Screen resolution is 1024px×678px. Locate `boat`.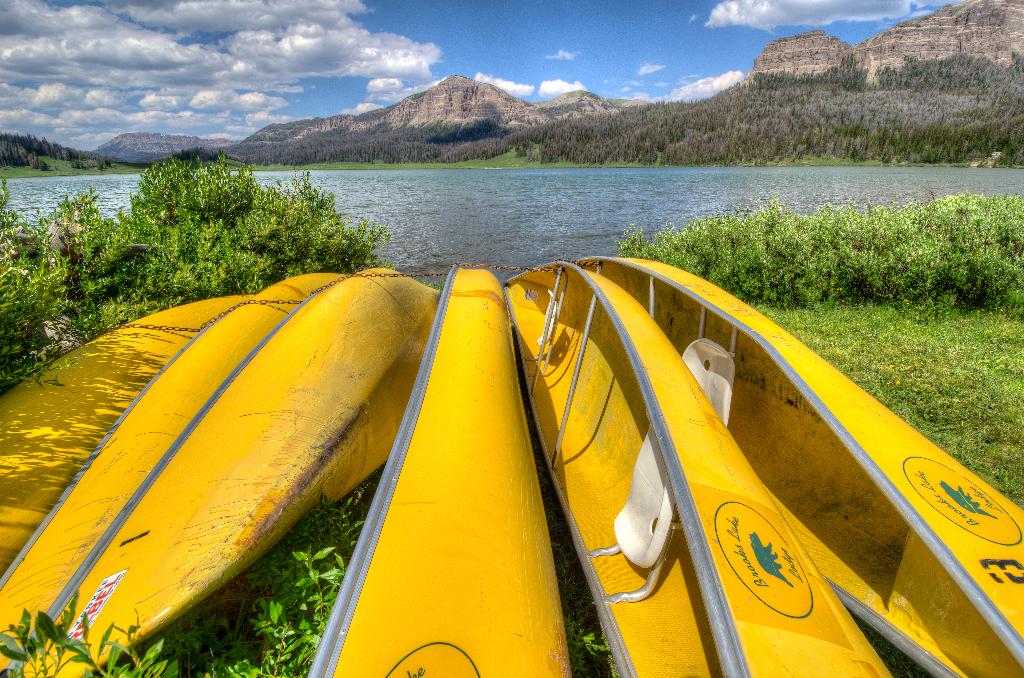
left=504, top=249, right=890, bottom=677.
